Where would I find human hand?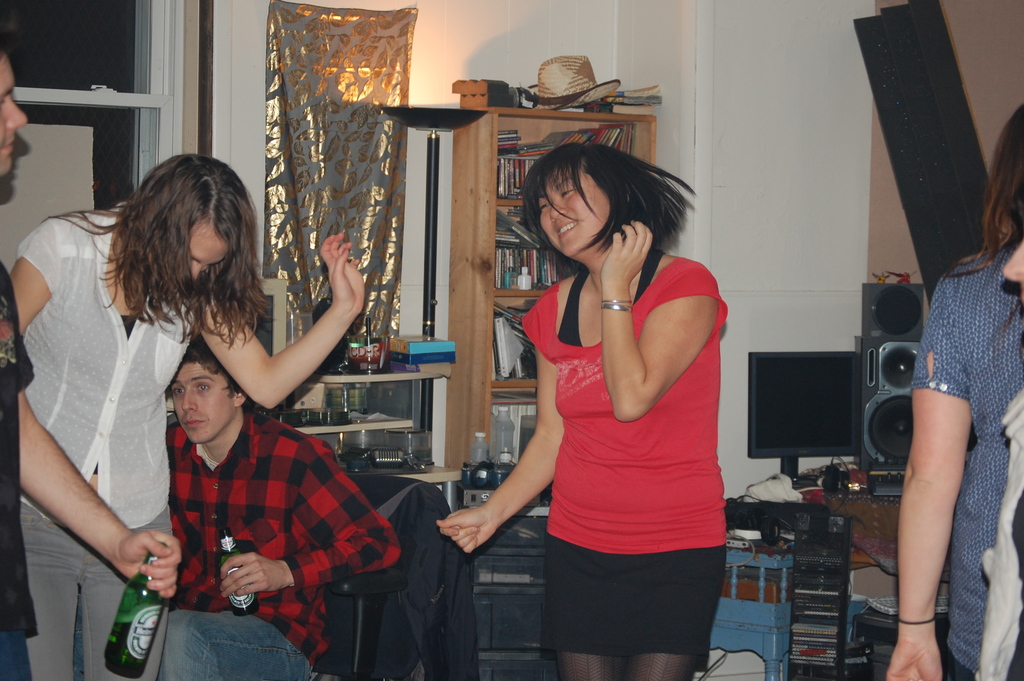
At box(595, 220, 655, 283).
